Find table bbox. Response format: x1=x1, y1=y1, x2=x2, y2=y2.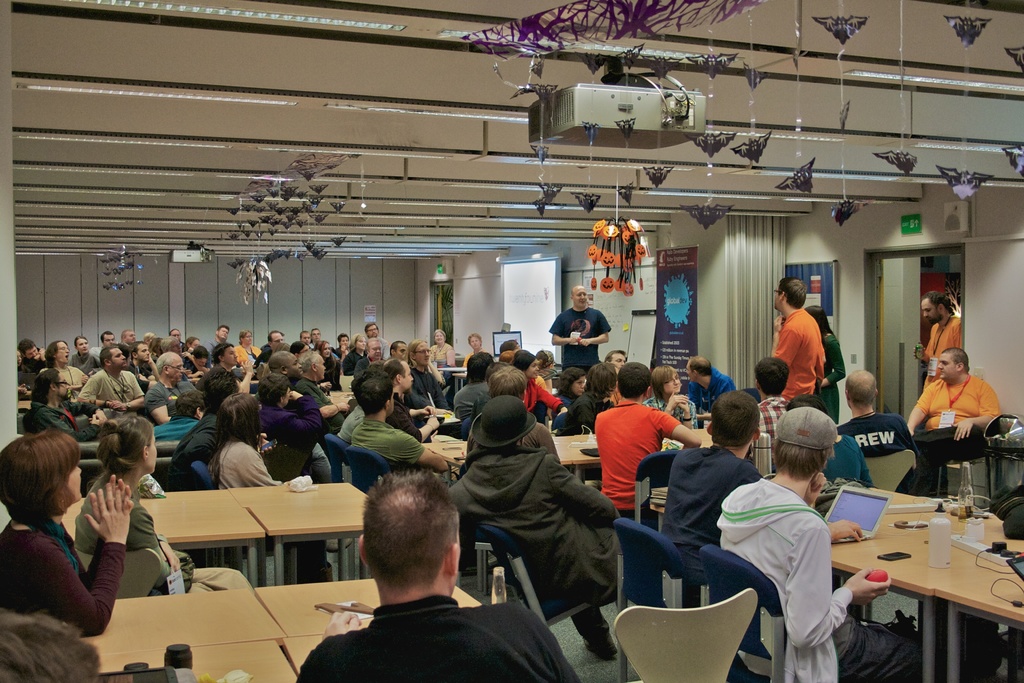
x1=418, y1=429, x2=712, y2=486.
